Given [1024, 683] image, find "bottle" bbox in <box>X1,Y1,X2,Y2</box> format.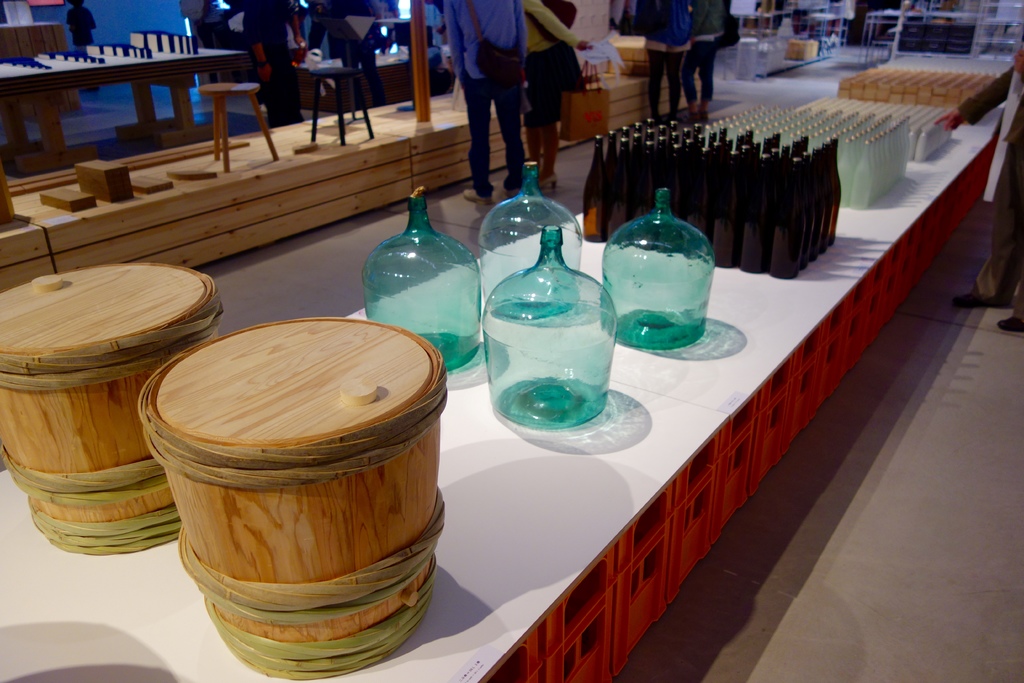
<box>643,120,655,133</box>.
